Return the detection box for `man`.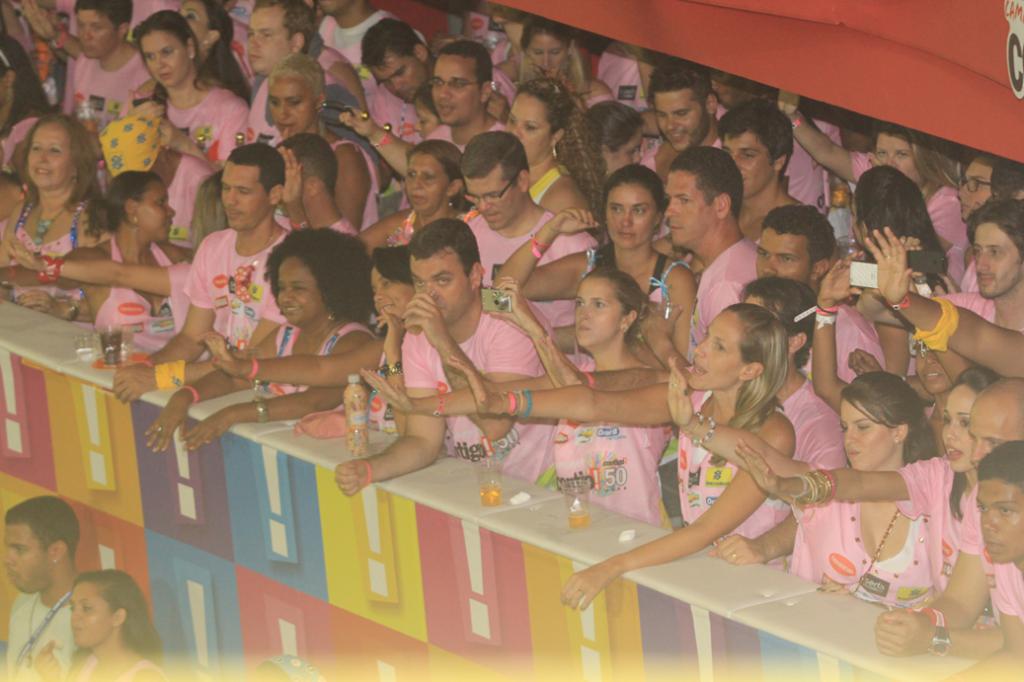
rect(424, 40, 505, 149).
